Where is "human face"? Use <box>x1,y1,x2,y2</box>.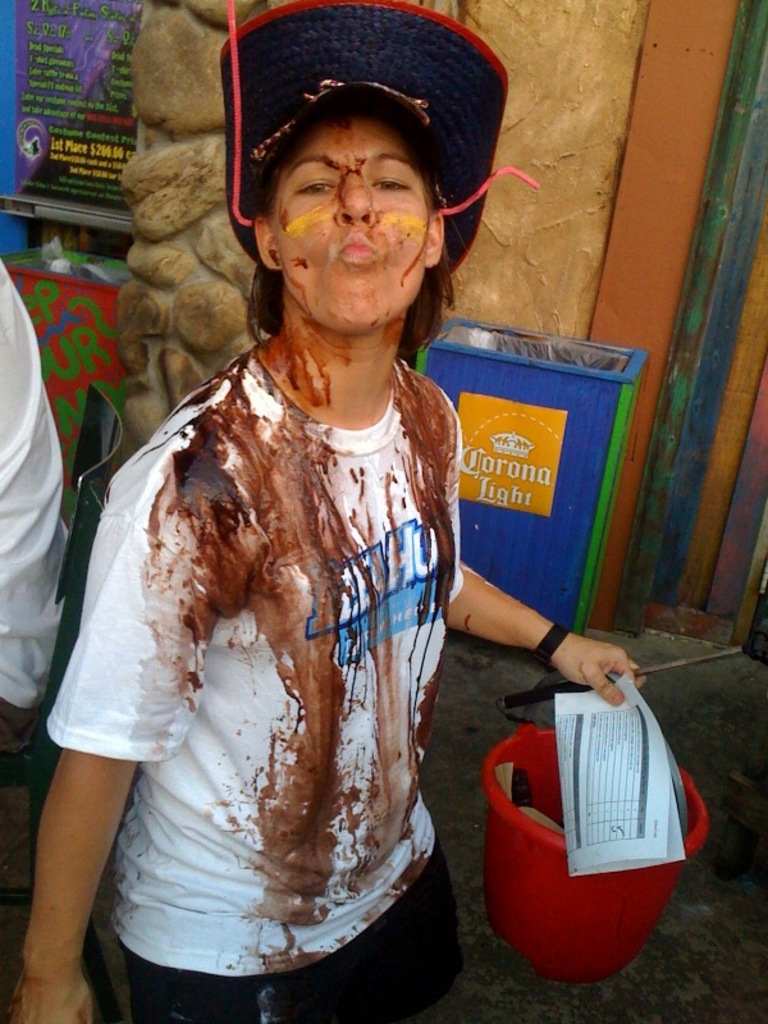
<box>270,118,428,338</box>.
